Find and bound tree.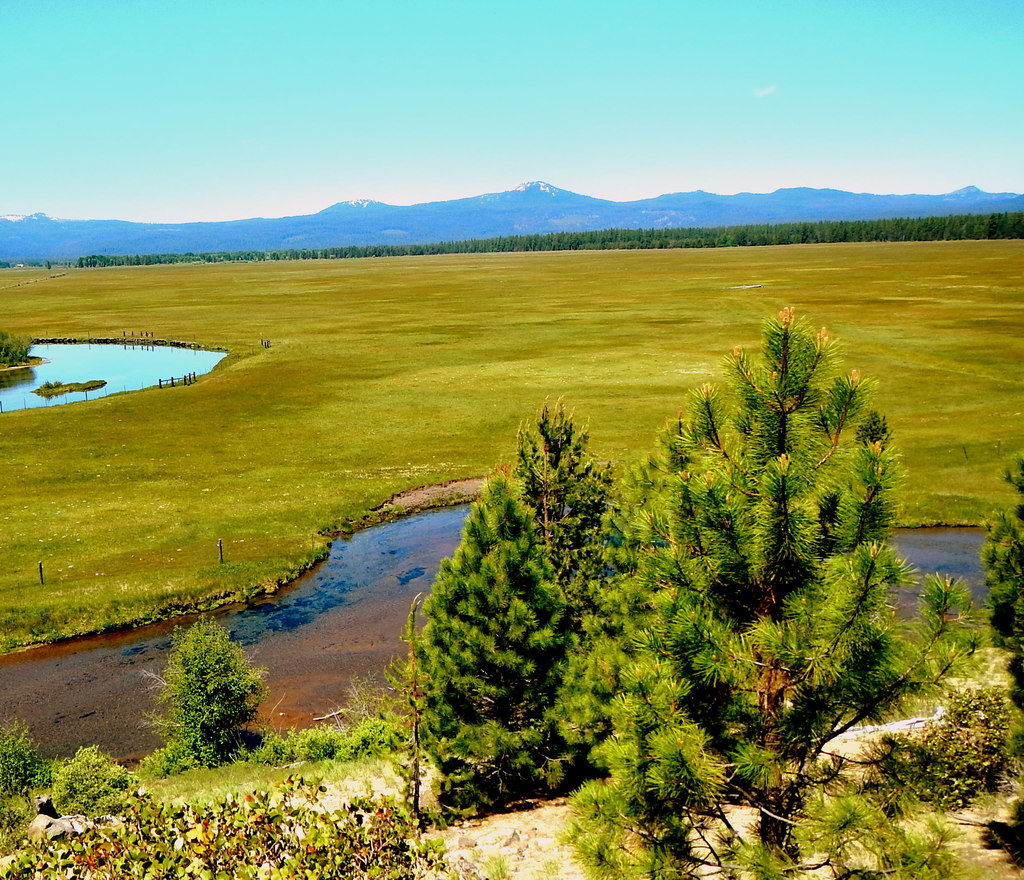
Bound: box(556, 307, 989, 879).
